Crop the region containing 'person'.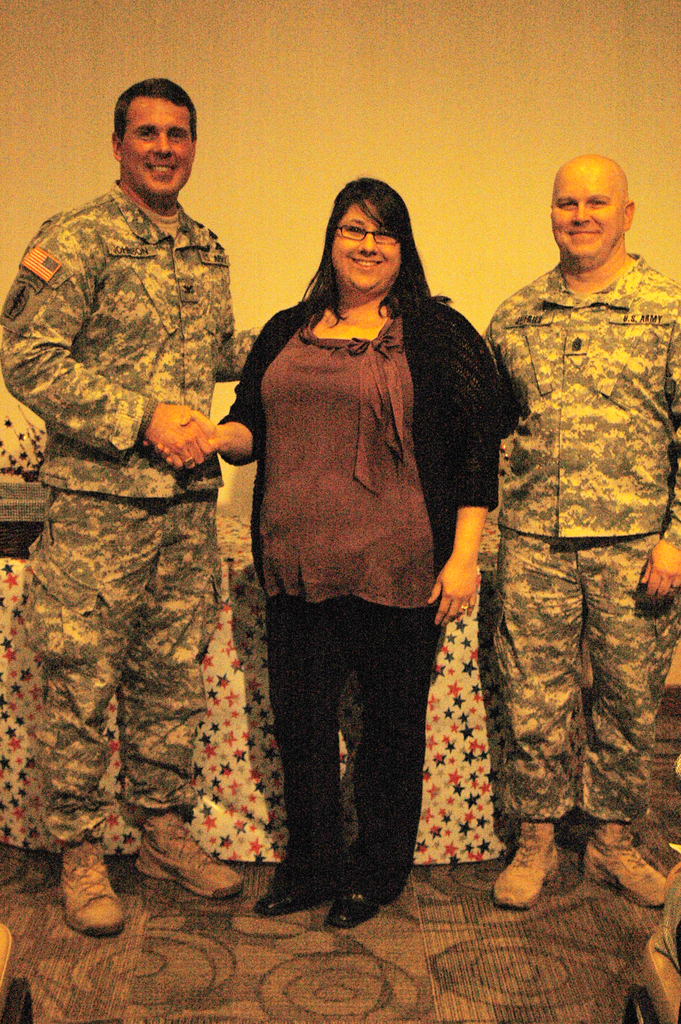
Crop region: 0:73:259:942.
